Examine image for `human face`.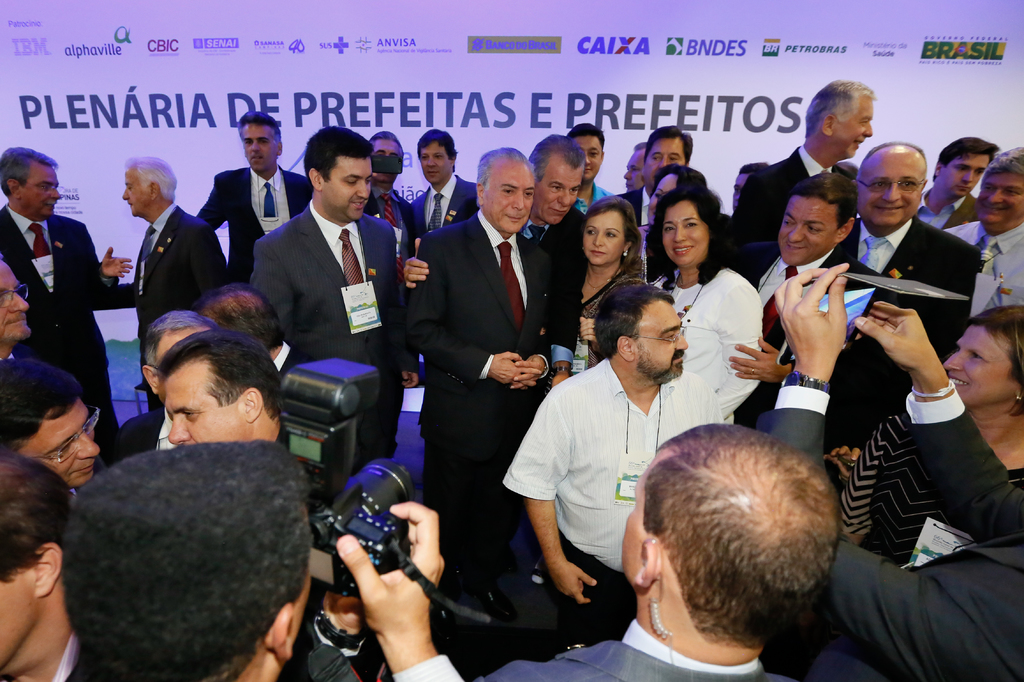
Examination result: 17:410:97:485.
